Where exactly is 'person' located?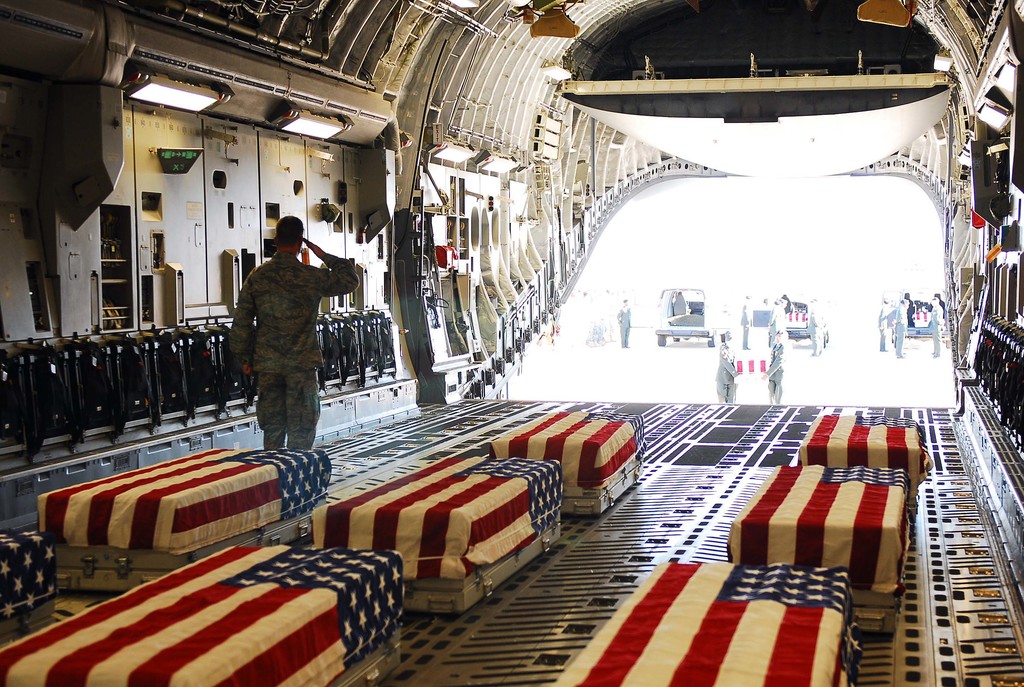
Its bounding box is (x1=879, y1=293, x2=888, y2=351).
